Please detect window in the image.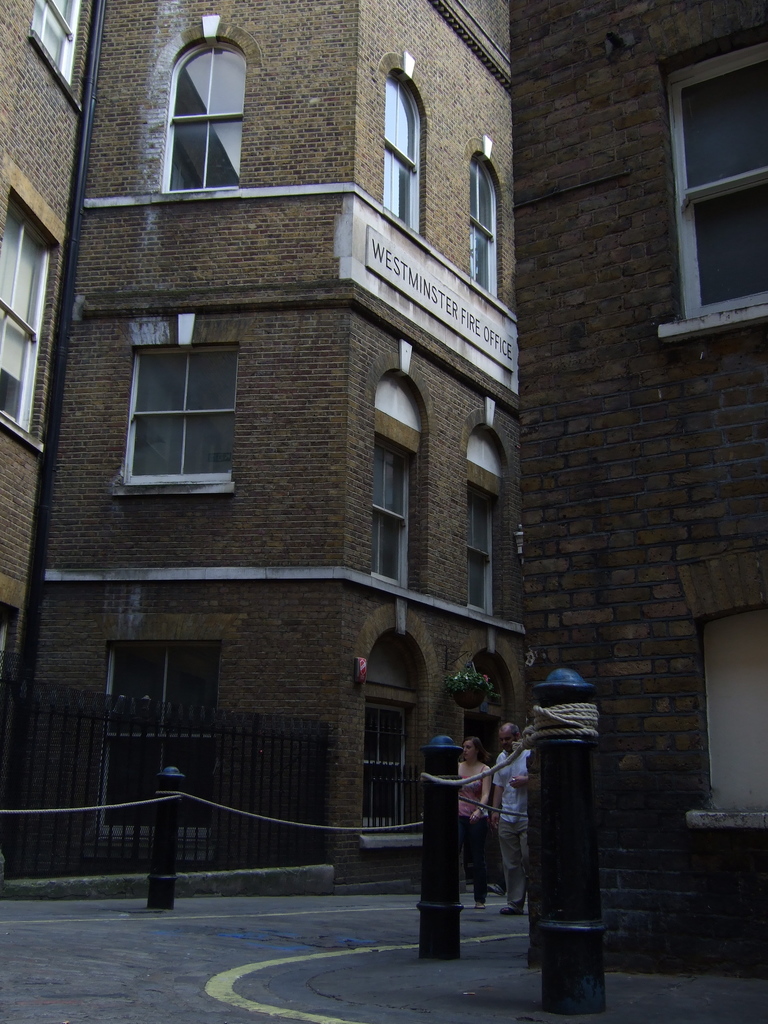
box(385, 76, 422, 228).
